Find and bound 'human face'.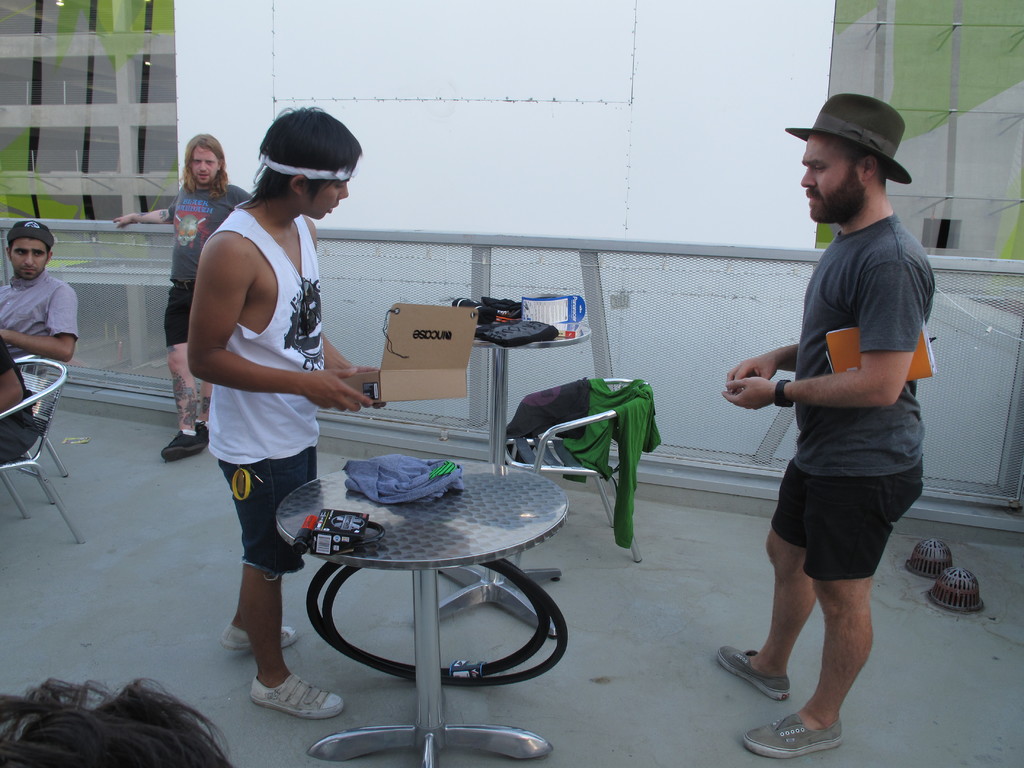
Bound: (x1=11, y1=239, x2=45, y2=276).
